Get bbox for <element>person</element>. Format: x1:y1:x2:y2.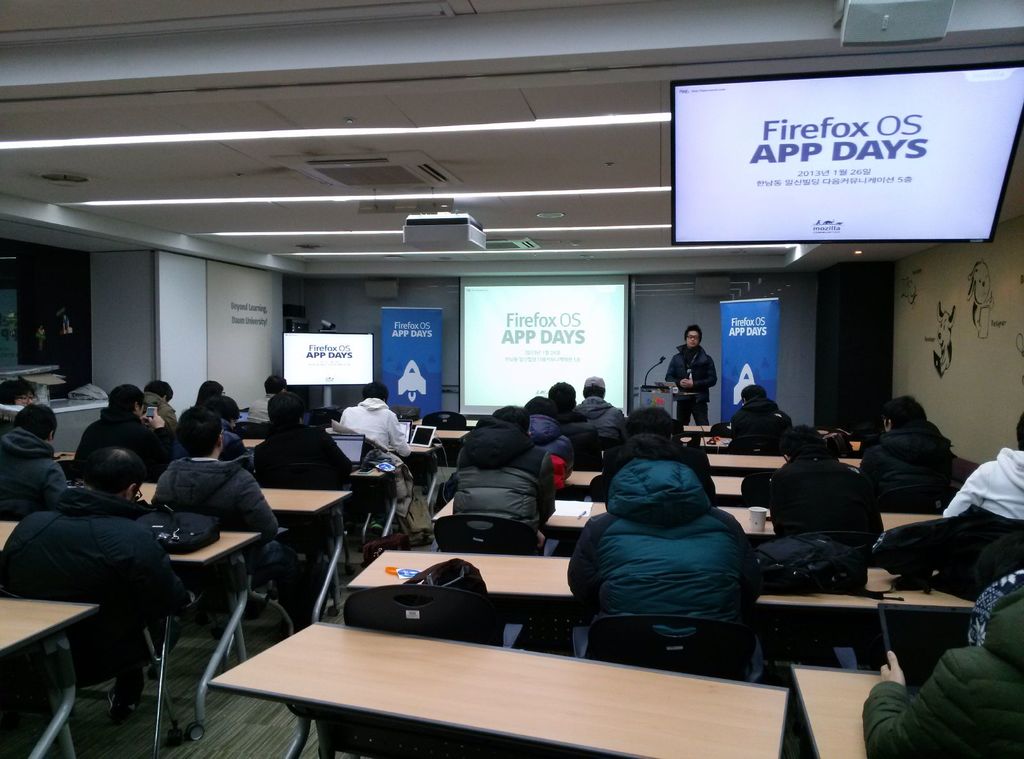
0:448:197:718.
